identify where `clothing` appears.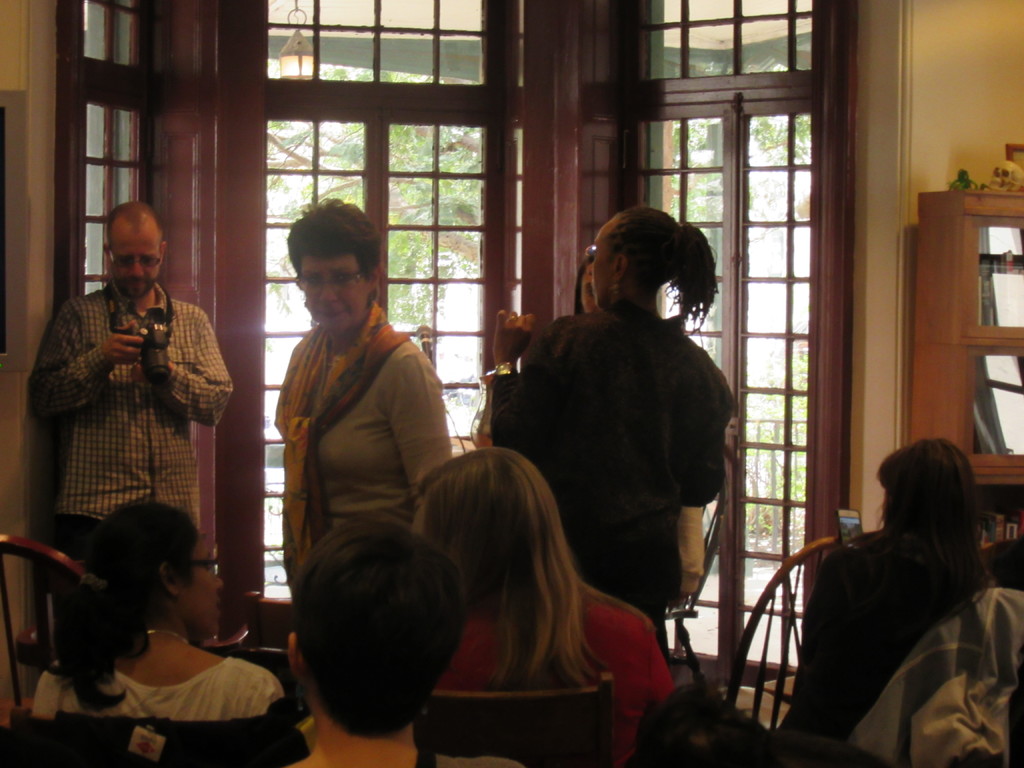
Appears at Rect(426, 577, 689, 767).
